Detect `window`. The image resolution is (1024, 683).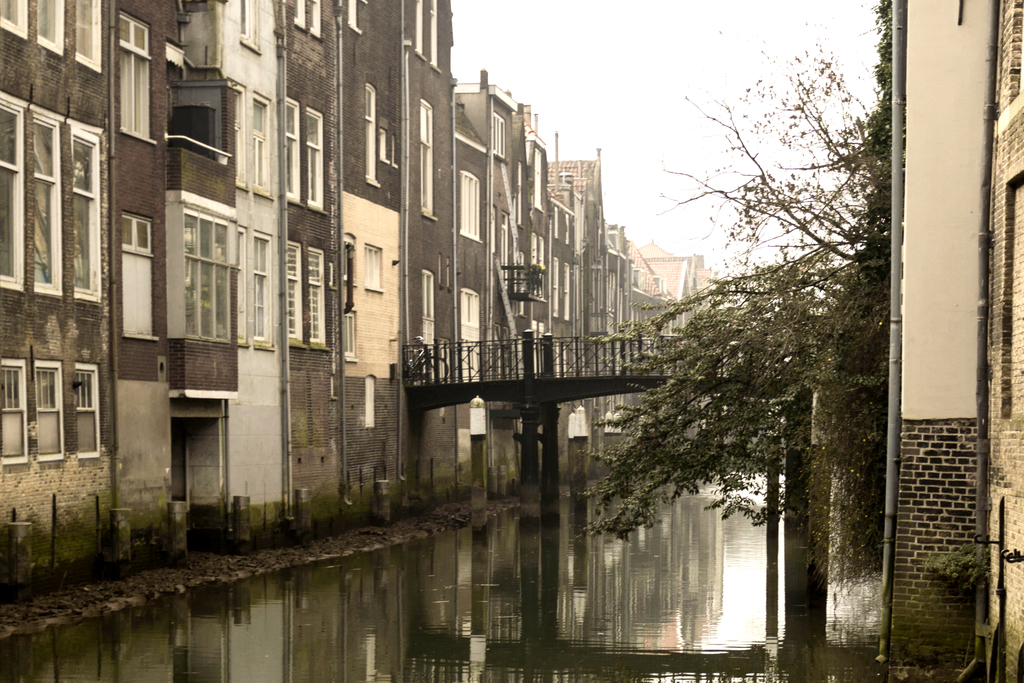
457,172,484,244.
